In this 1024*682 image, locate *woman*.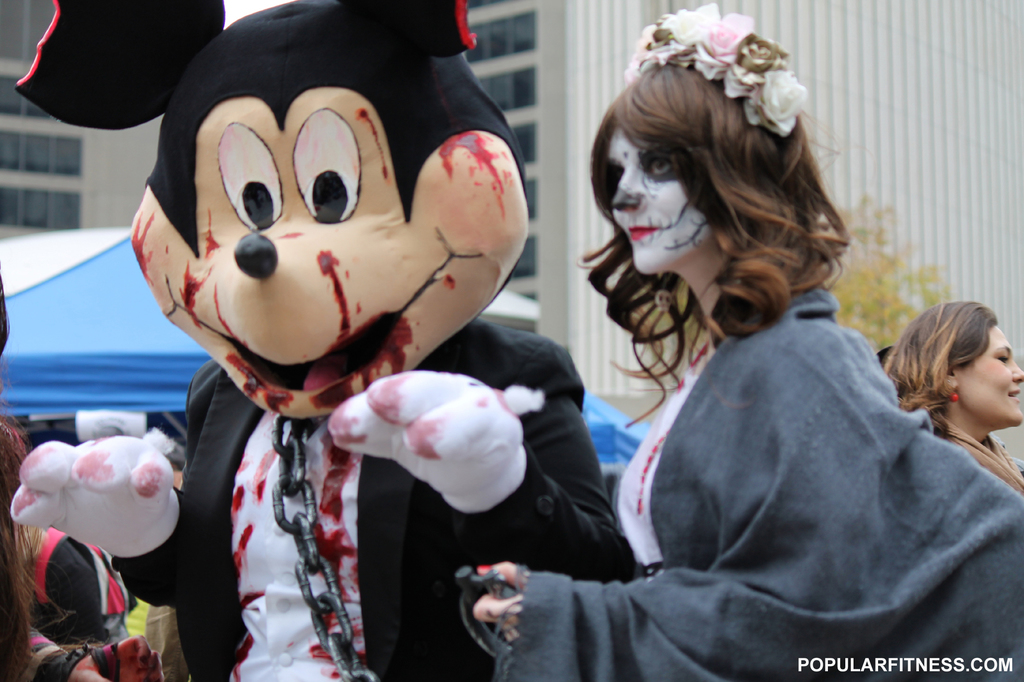
Bounding box: 0:425:115:681.
